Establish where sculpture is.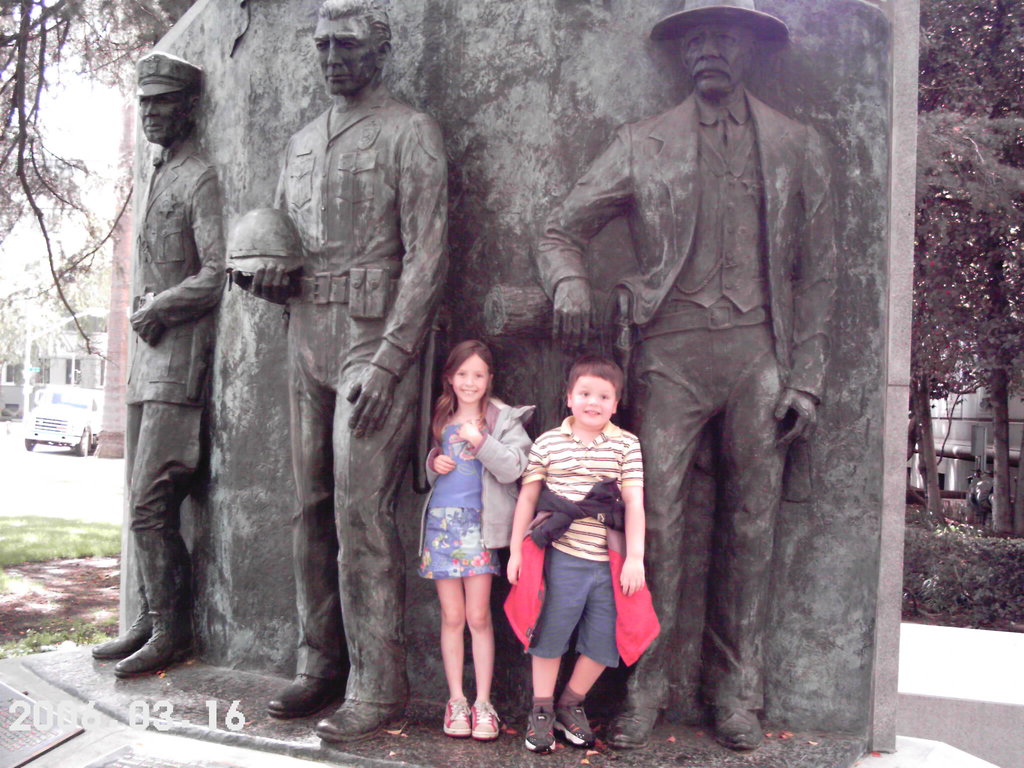
Established at l=525, t=0, r=851, b=751.
